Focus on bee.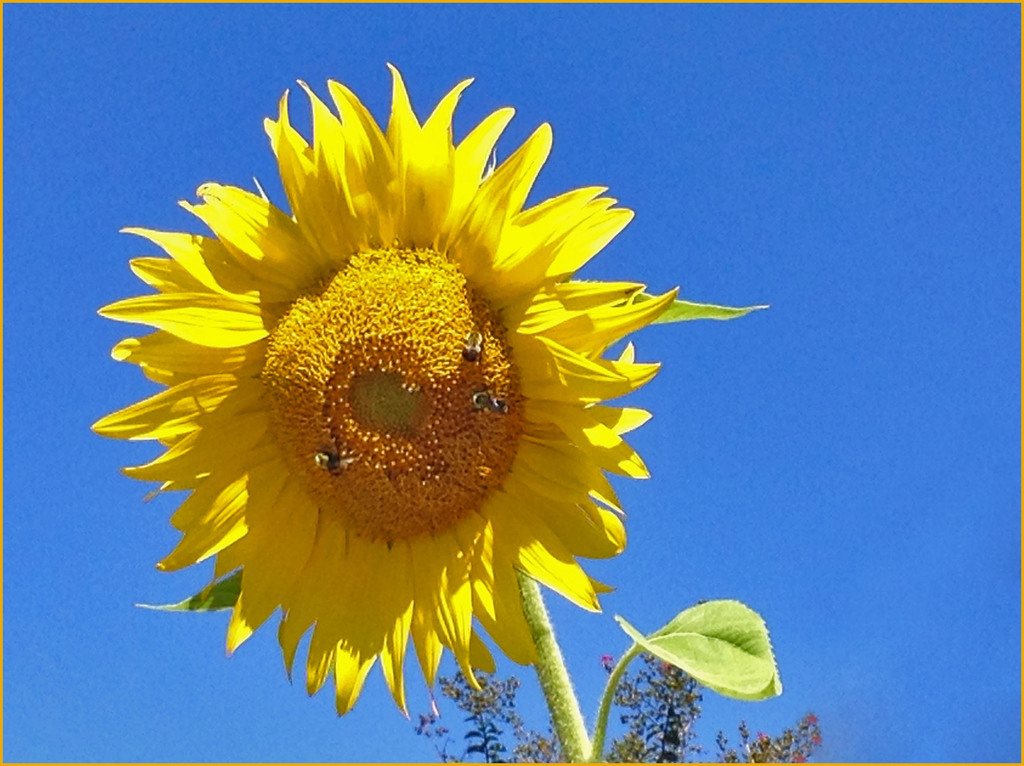
Focused at <region>308, 447, 356, 477</region>.
